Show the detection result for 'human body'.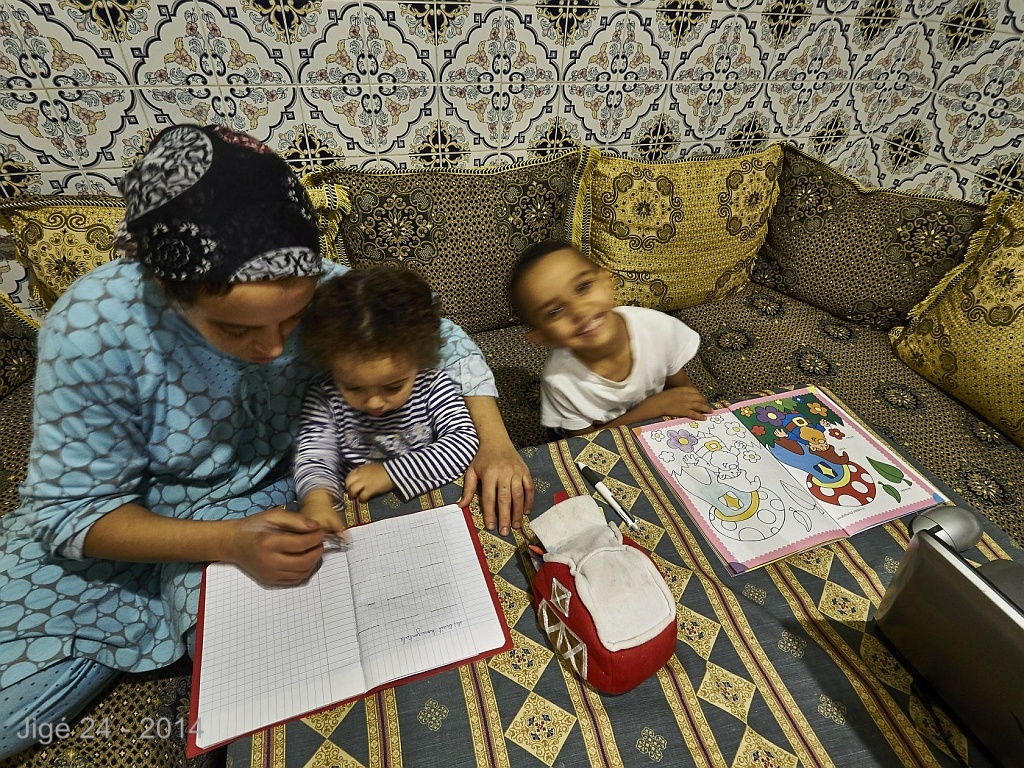
region(684, 435, 748, 472).
